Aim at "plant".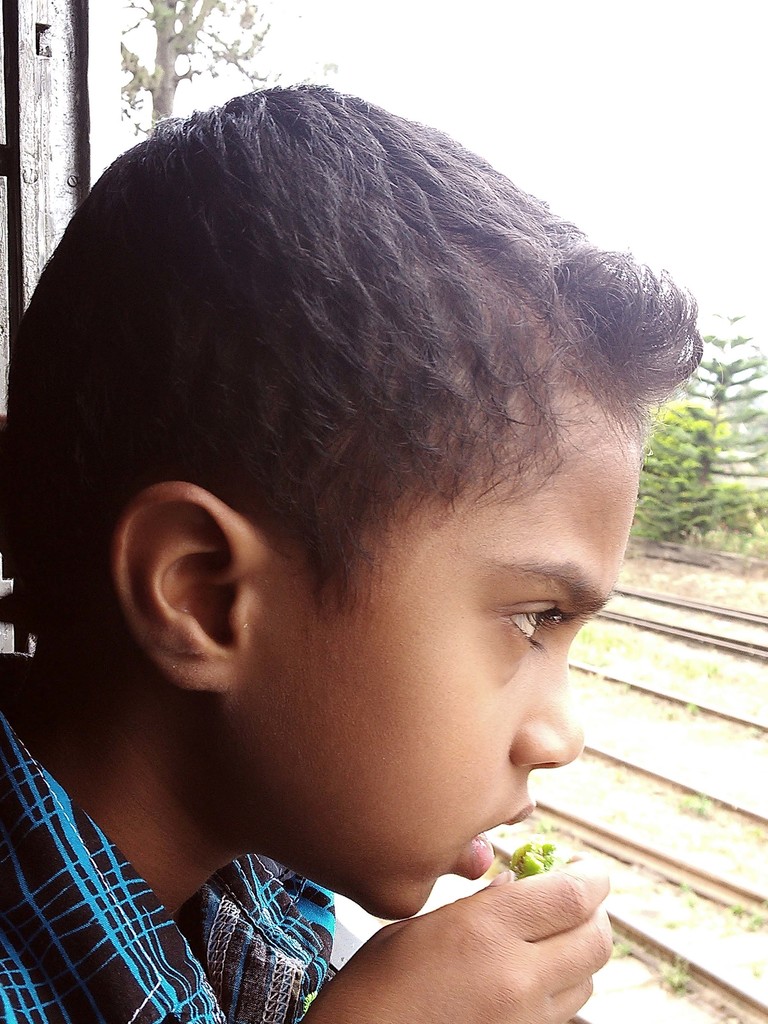
Aimed at select_region(614, 921, 637, 961).
